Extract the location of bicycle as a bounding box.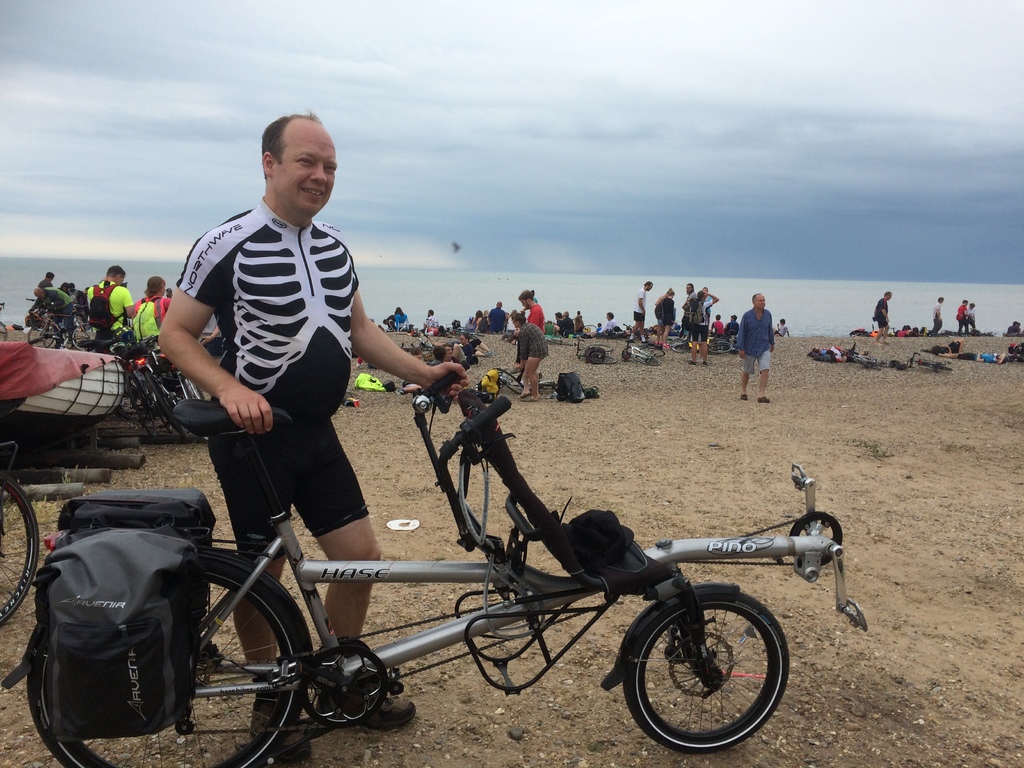
844:342:885:371.
